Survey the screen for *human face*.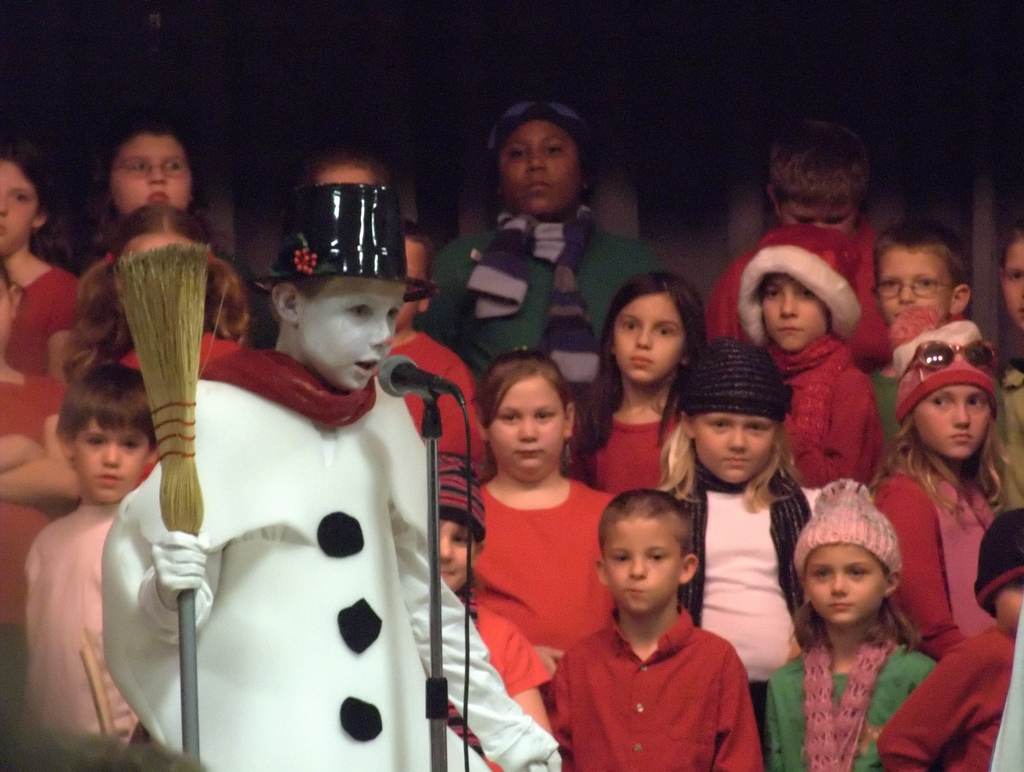
Survey found: {"x1": 879, "y1": 248, "x2": 950, "y2": 327}.
